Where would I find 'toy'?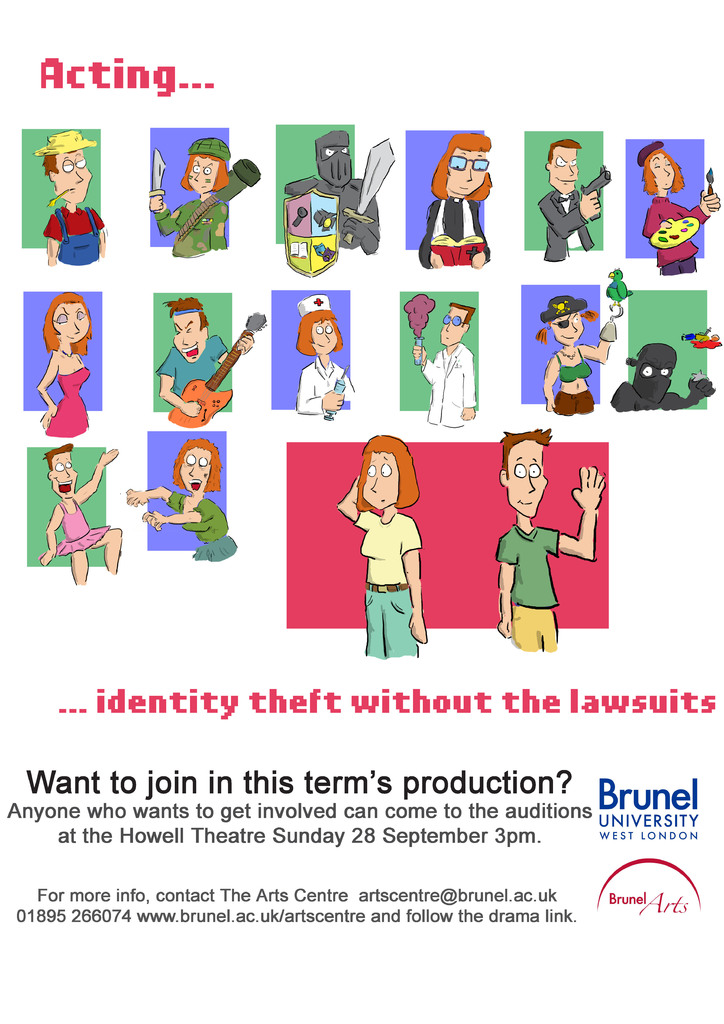
At Rect(154, 302, 257, 416).
